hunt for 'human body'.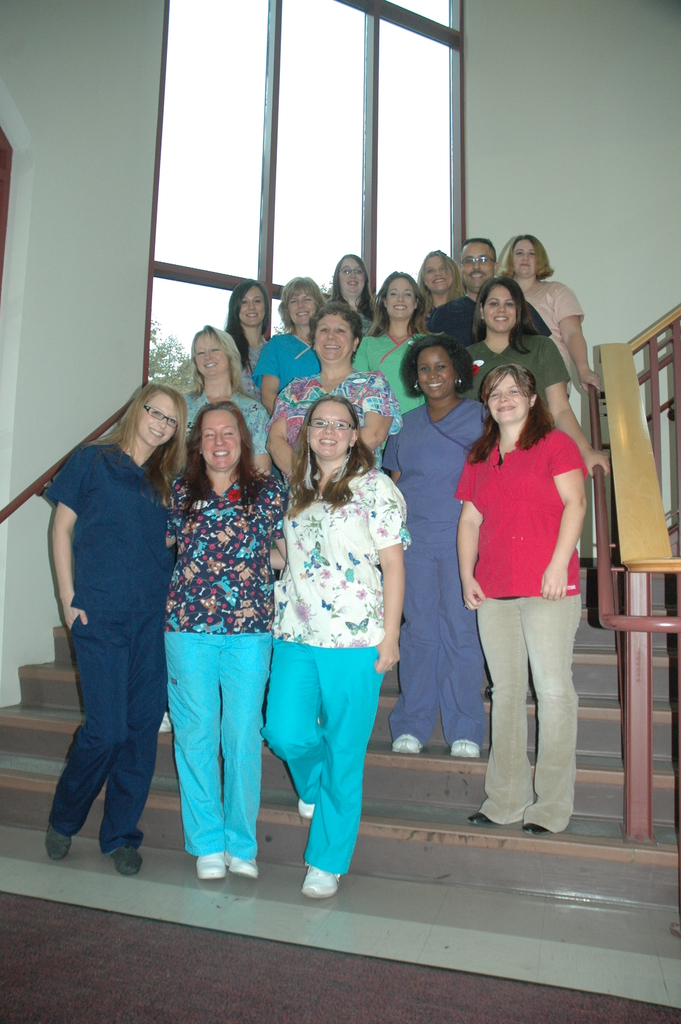
Hunted down at (236, 273, 271, 379).
